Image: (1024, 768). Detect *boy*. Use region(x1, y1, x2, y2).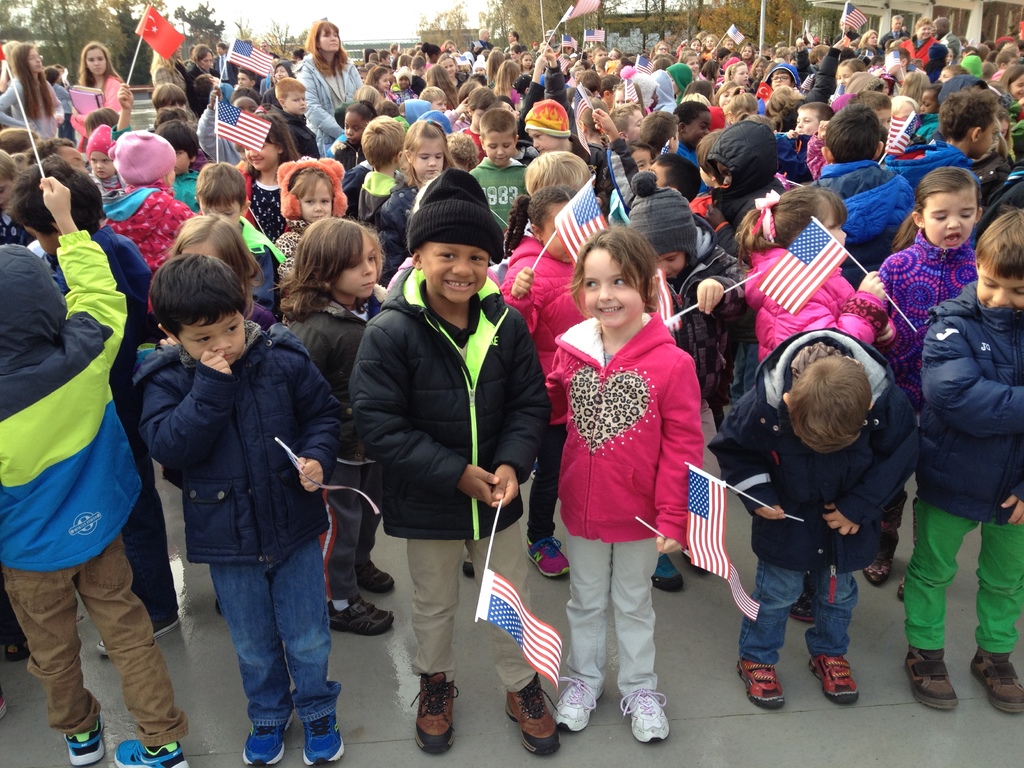
region(415, 84, 448, 115).
